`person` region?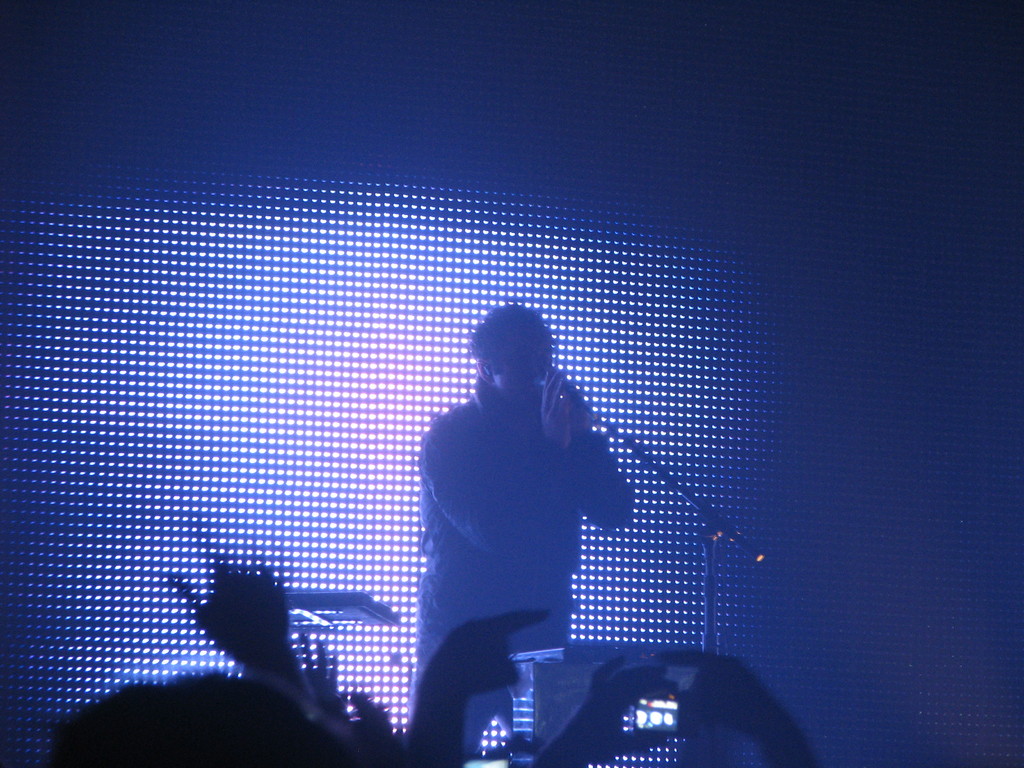
region(405, 293, 623, 732)
